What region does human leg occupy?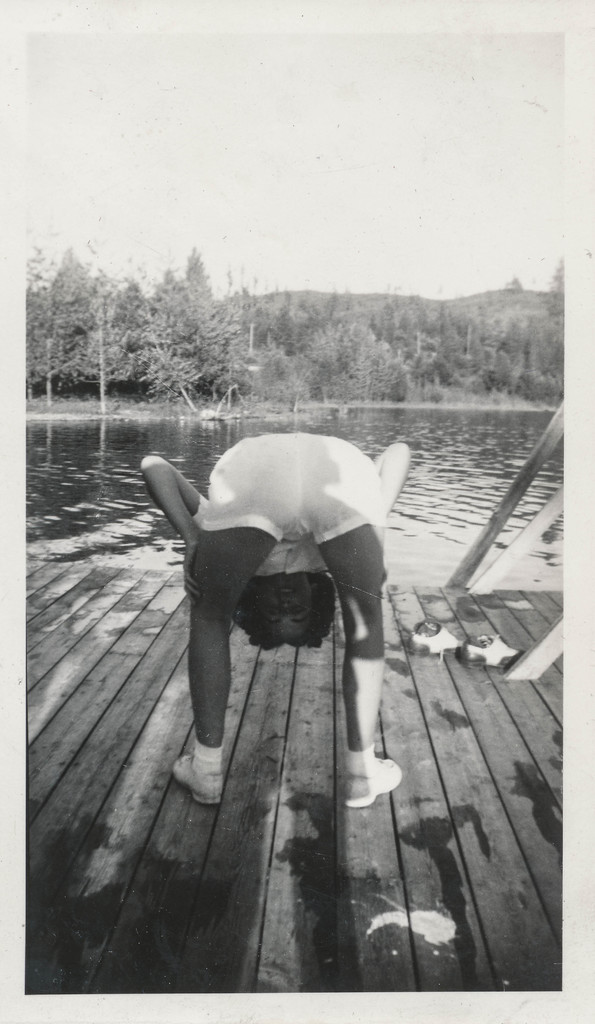
<region>168, 470, 292, 801</region>.
